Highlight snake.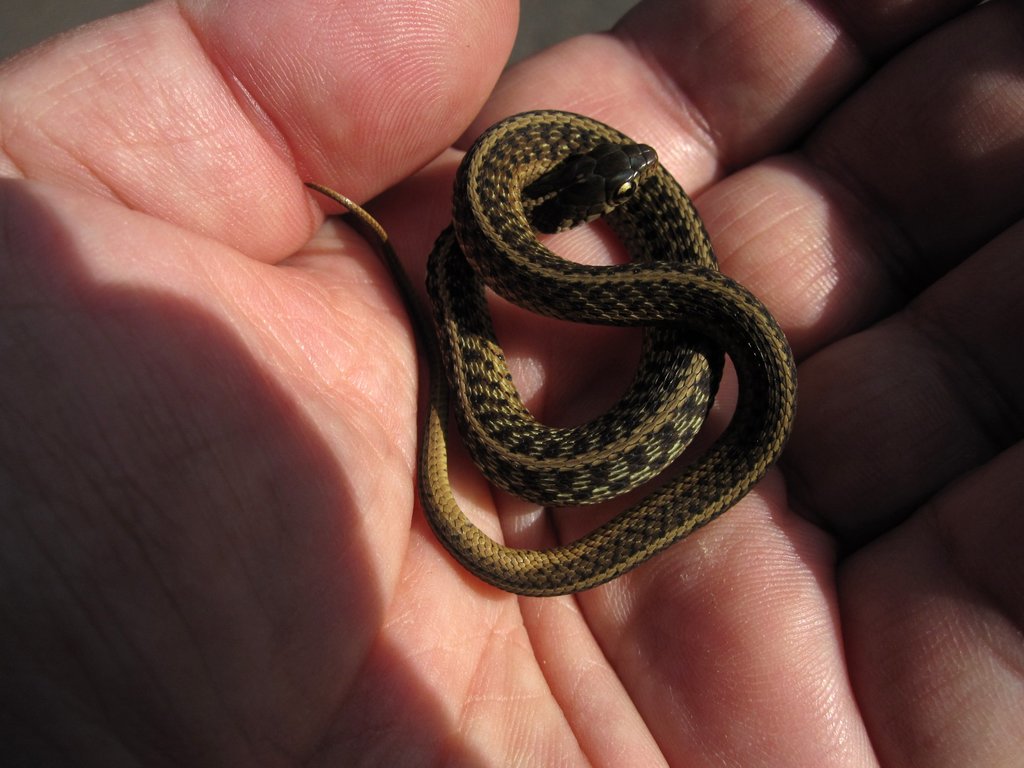
Highlighted region: (300, 106, 800, 612).
